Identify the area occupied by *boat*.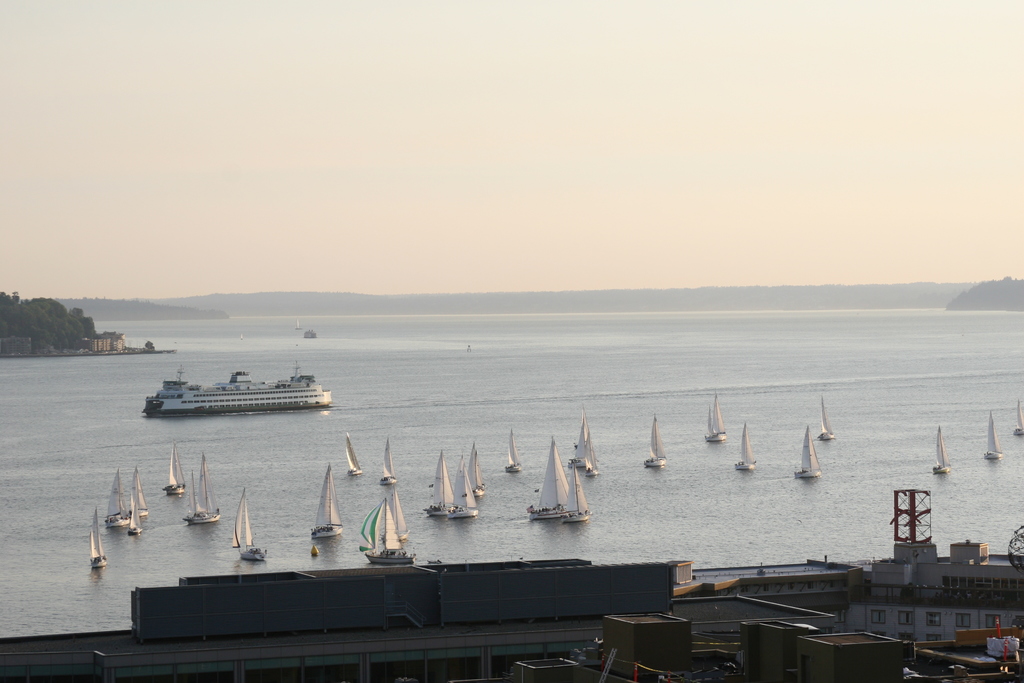
Area: 707,407,719,439.
